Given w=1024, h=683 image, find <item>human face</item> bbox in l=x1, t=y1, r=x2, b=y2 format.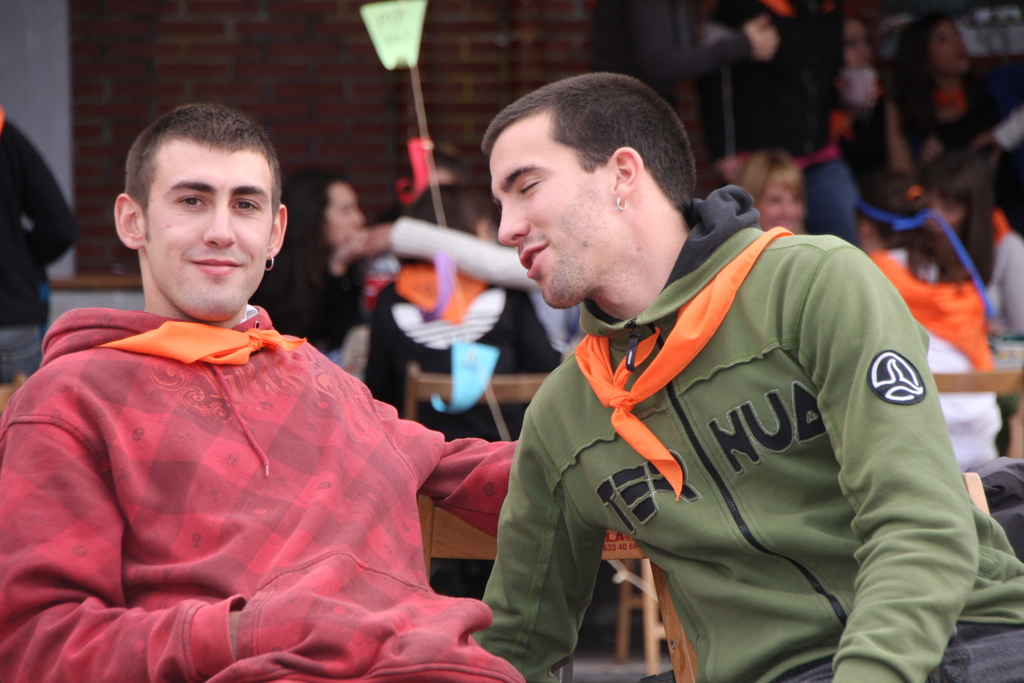
l=937, t=26, r=964, b=70.
